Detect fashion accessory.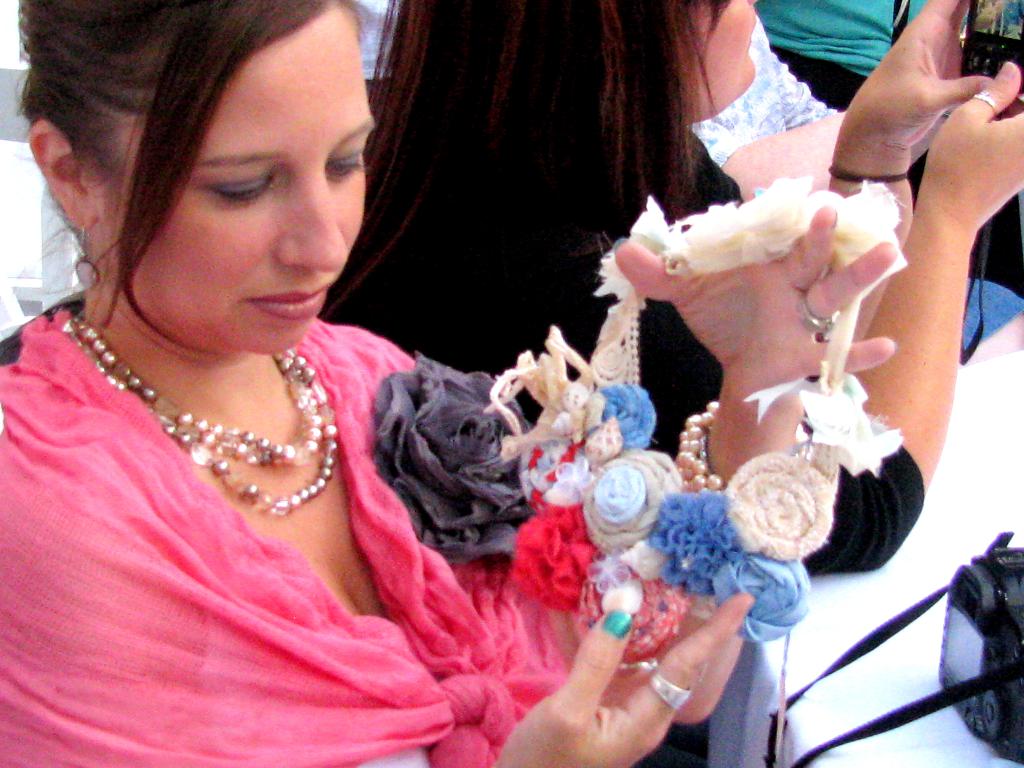
Detected at x1=794, y1=296, x2=836, y2=333.
